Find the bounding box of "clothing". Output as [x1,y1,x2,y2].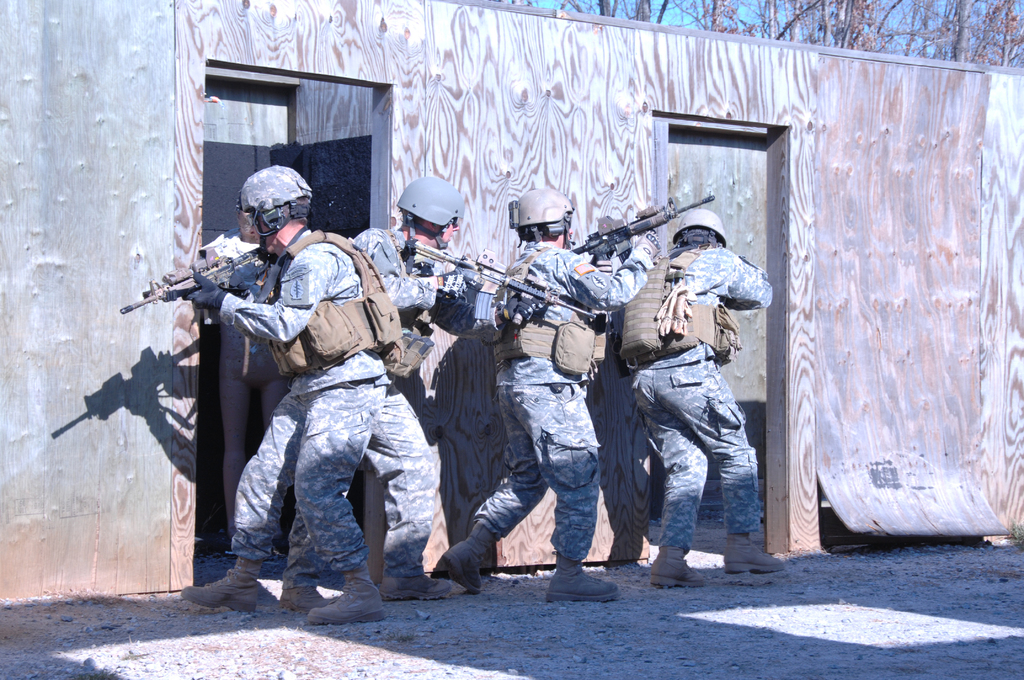
[474,244,652,560].
